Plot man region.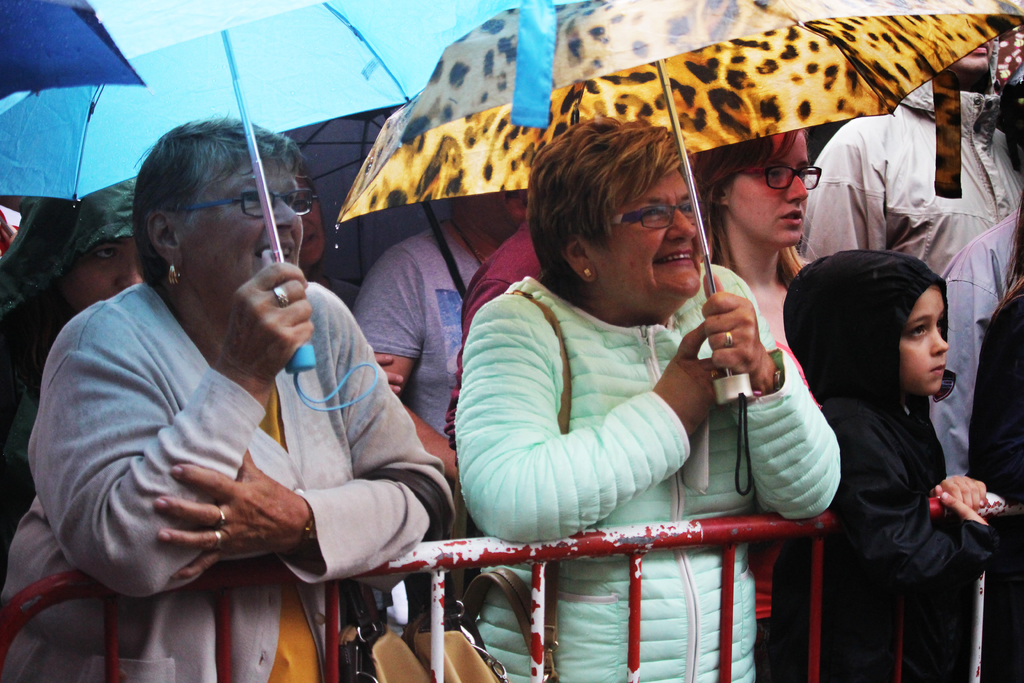
Plotted at <box>781,13,1023,258</box>.
